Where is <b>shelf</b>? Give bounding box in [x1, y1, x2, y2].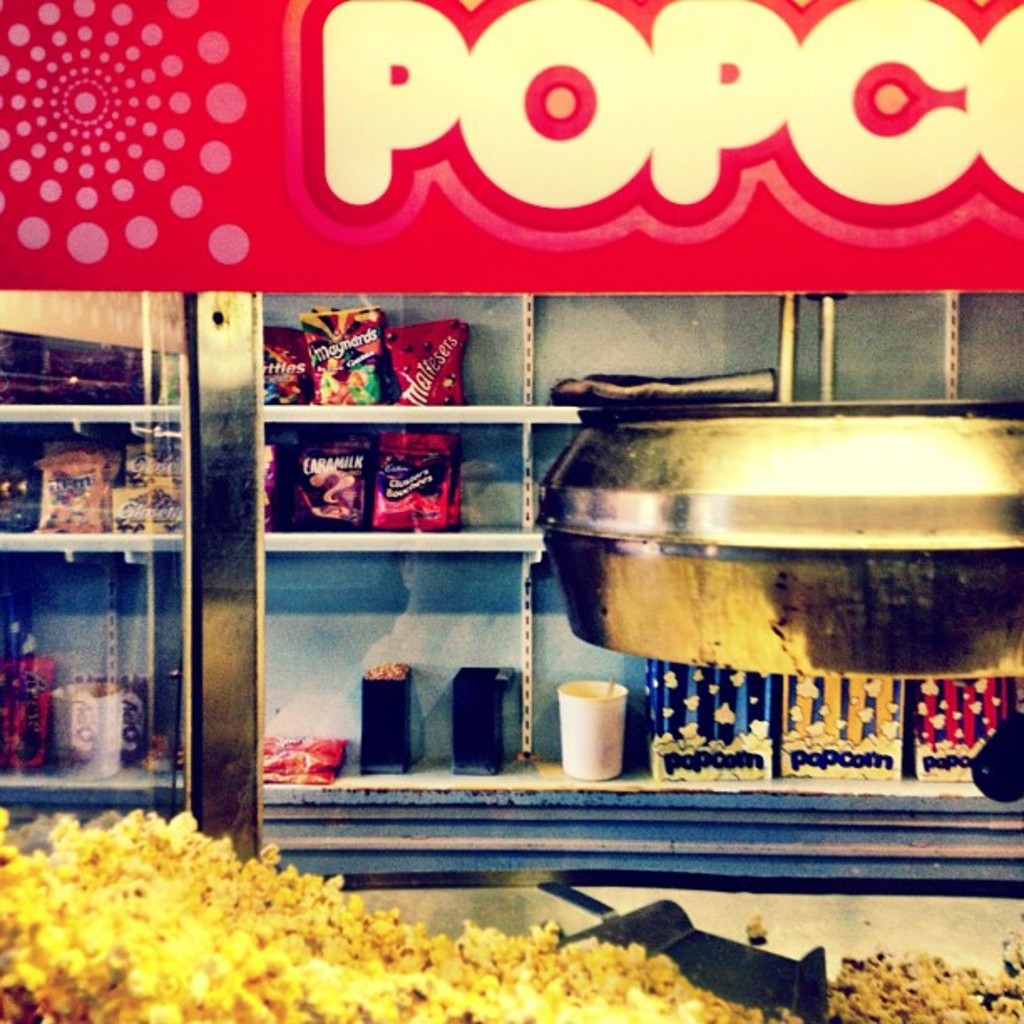
[256, 395, 1022, 815].
